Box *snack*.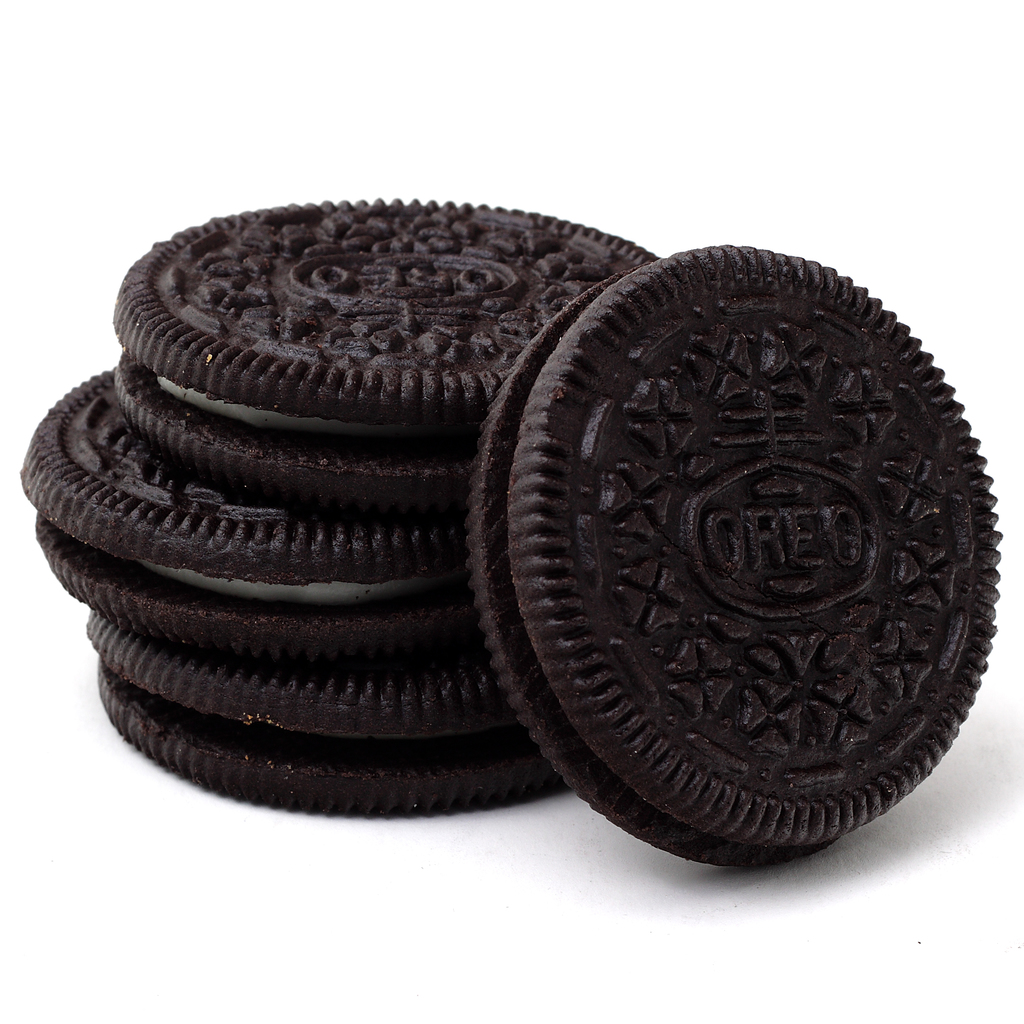
bbox=(468, 243, 1005, 872).
